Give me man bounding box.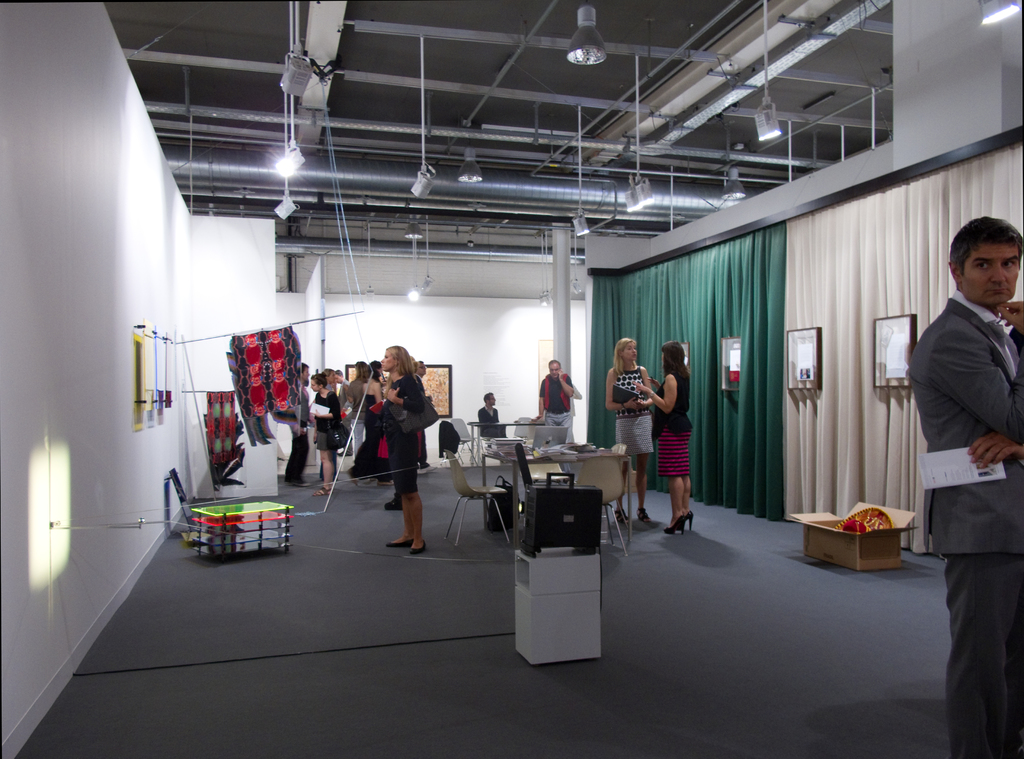
(479,390,508,441).
